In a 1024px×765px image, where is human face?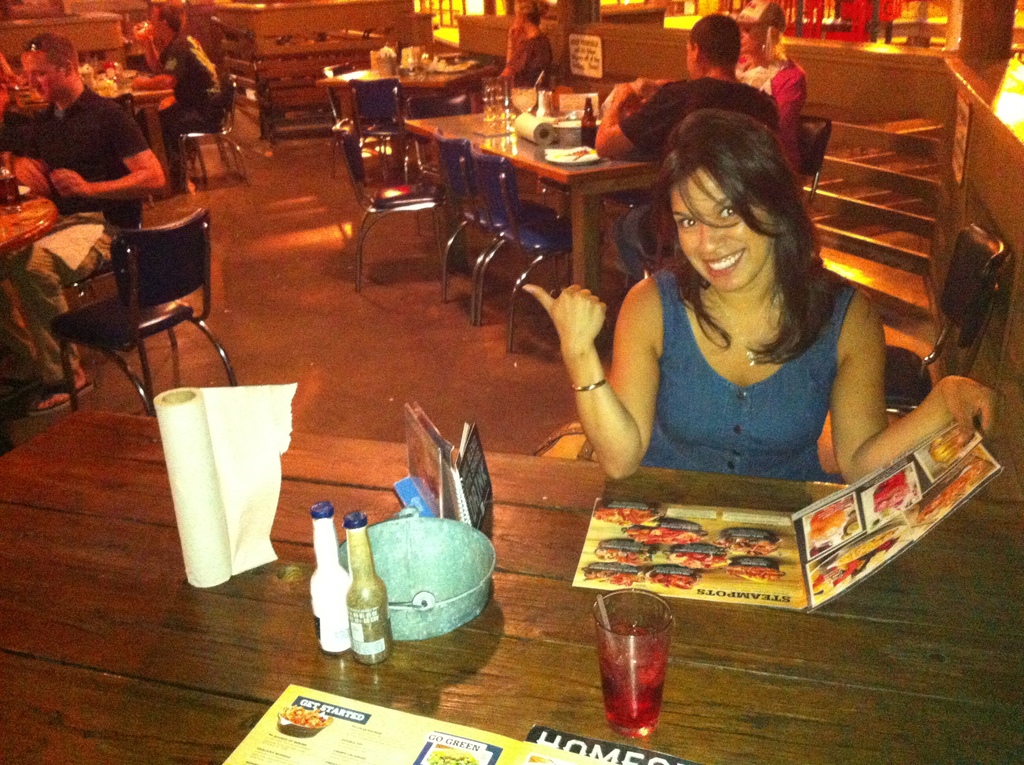
select_region(668, 156, 795, 288).
